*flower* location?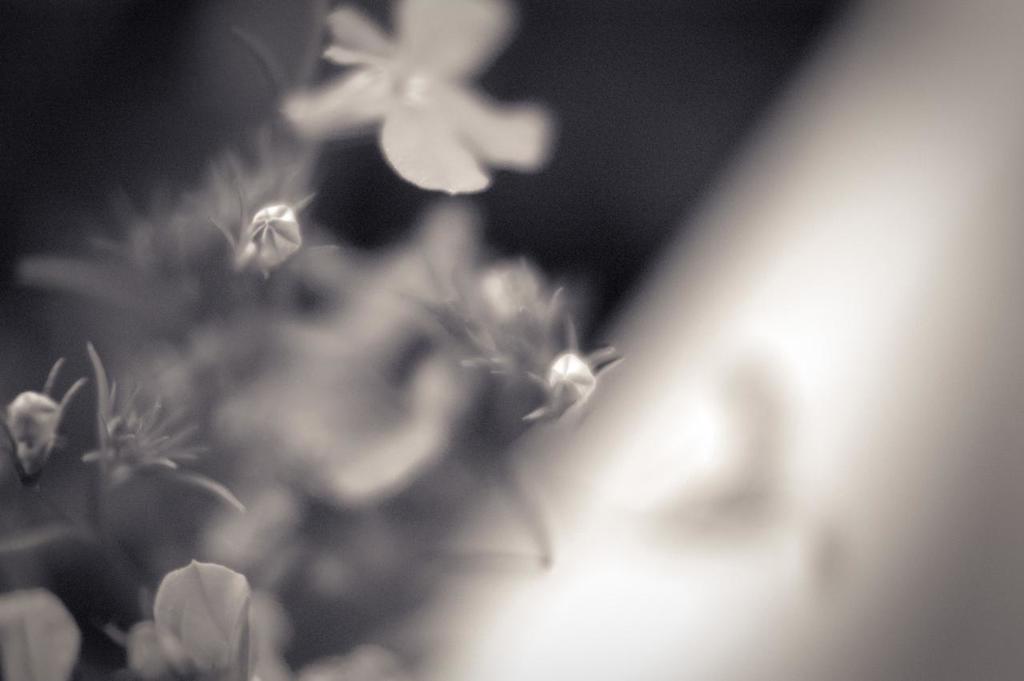
left=245, top=200, right=304, bottom=275
